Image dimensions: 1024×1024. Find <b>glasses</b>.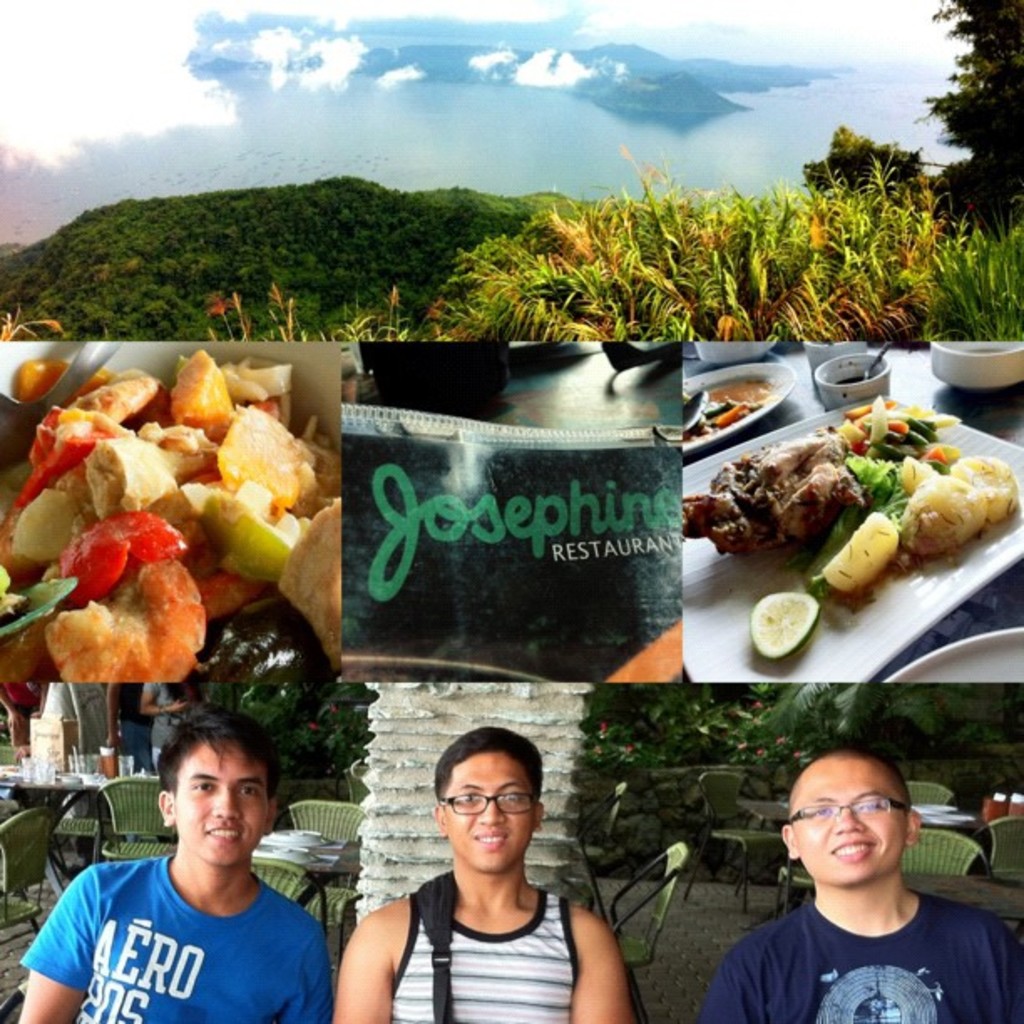
BBox(788, 791, 915, 825).
